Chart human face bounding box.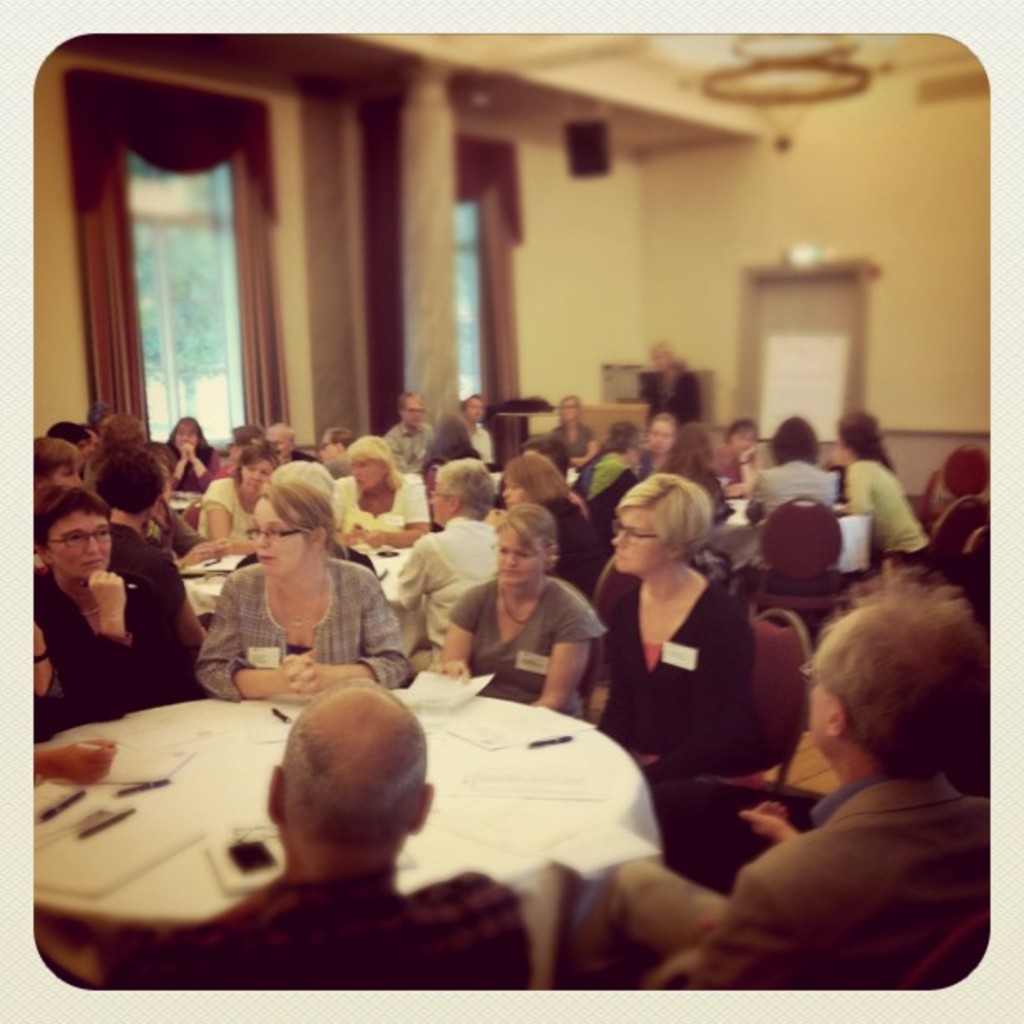
Charted: 402/398/427/428.
